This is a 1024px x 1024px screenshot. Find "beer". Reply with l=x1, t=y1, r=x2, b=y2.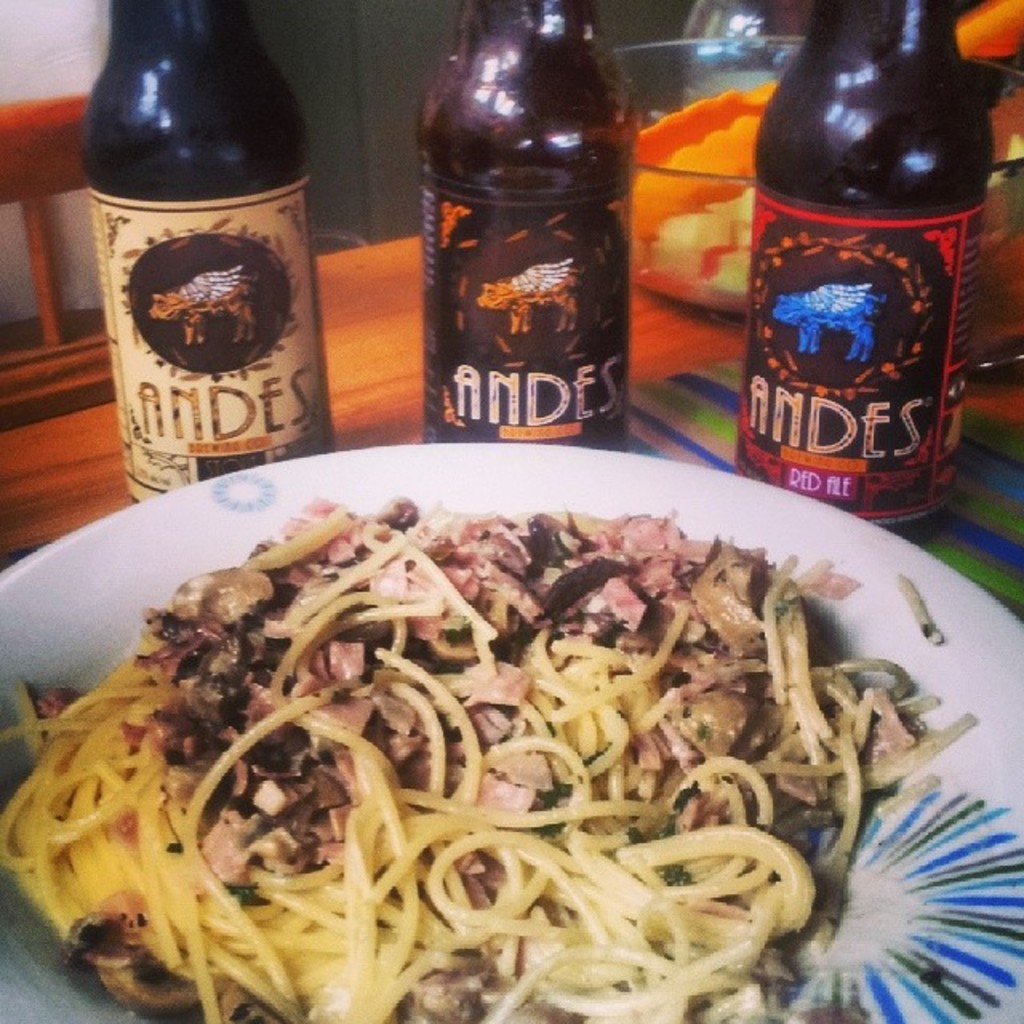
l=739, t=0, r=1011, b=554.
